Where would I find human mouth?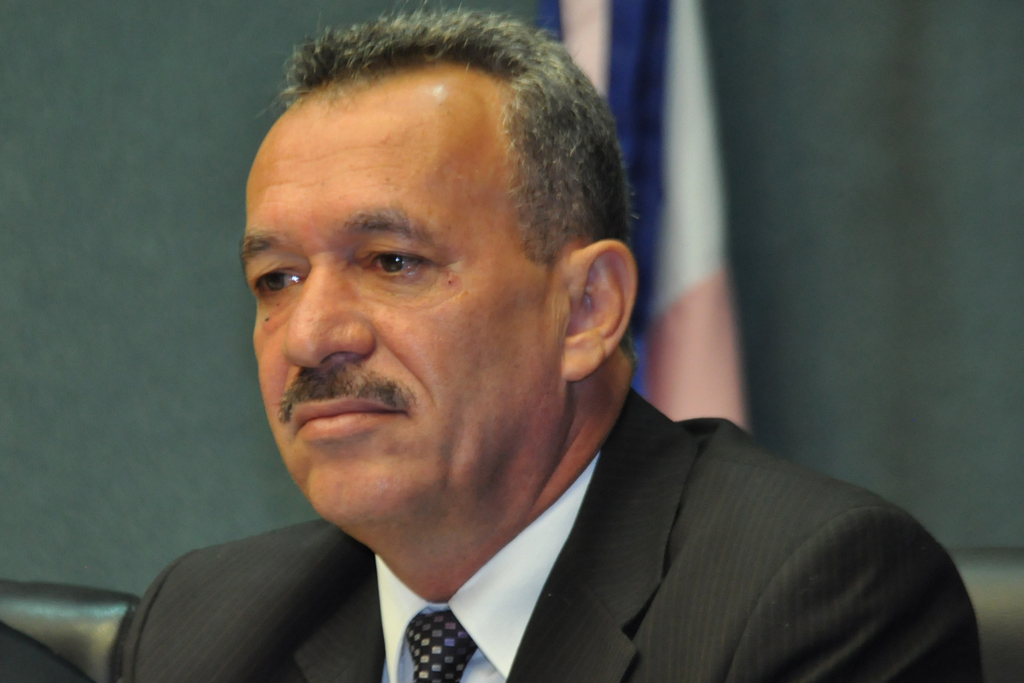
At {"x1": 284, "y1": 394, "x2": 407, "y2": 444}.
